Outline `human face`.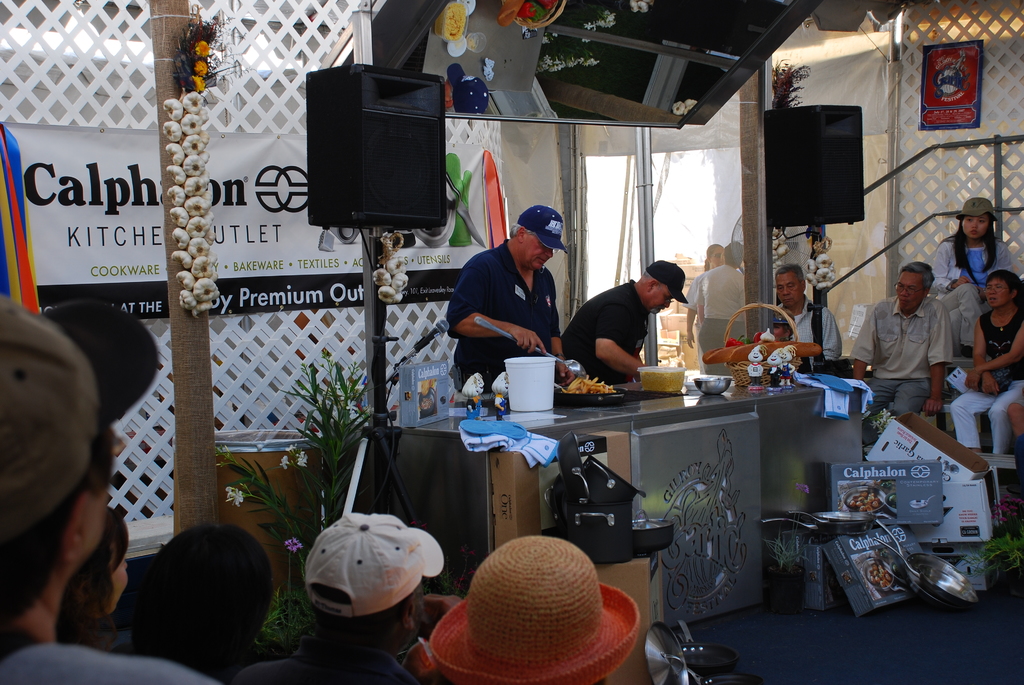
Outline: bbox=[647, 285, 672, 313].
